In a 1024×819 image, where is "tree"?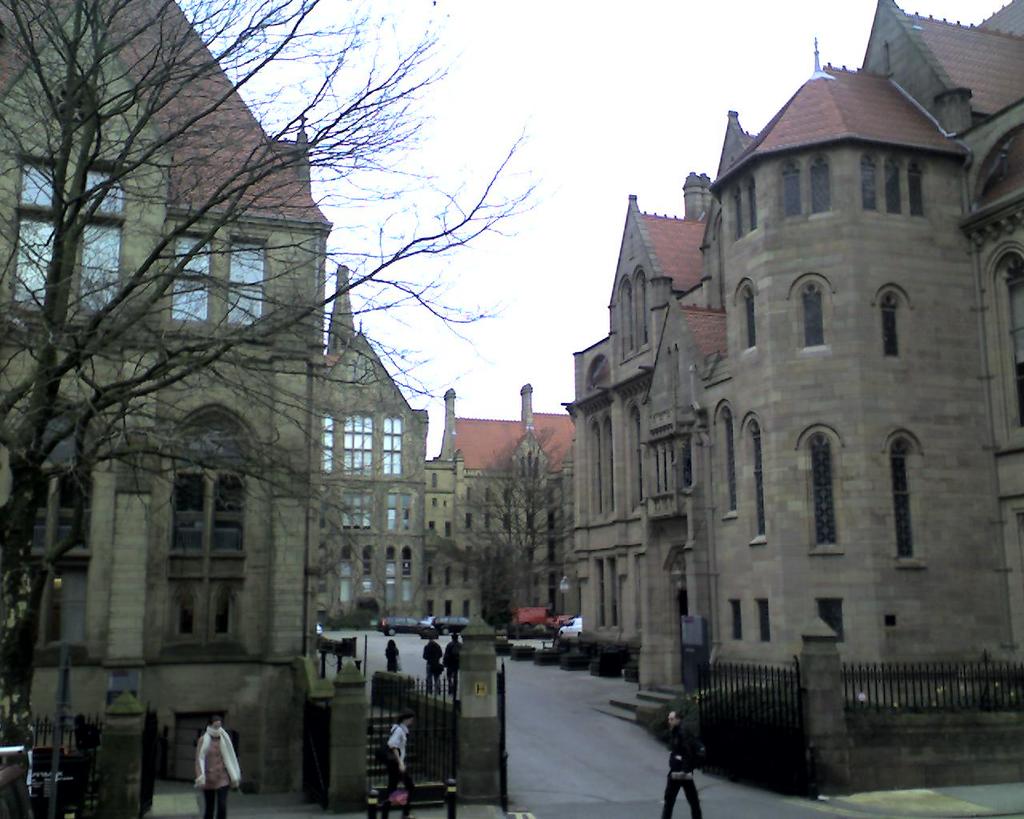
left=470, top=437, right=555, bottom=612.
